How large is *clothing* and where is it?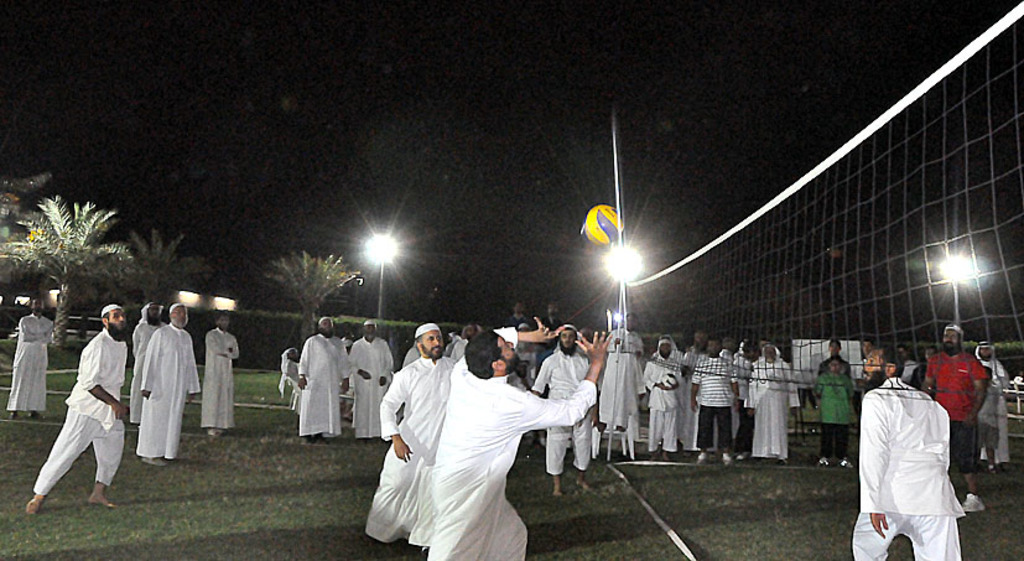
Bounding box: <region>728, 358, 743, 432</region>.
